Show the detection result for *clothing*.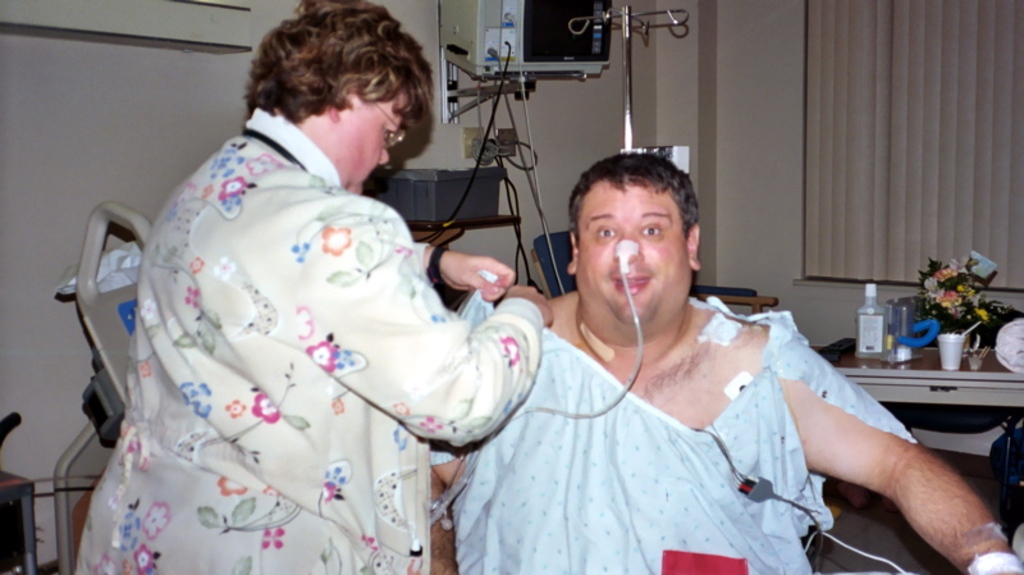
[90, 73, 557, 556].
